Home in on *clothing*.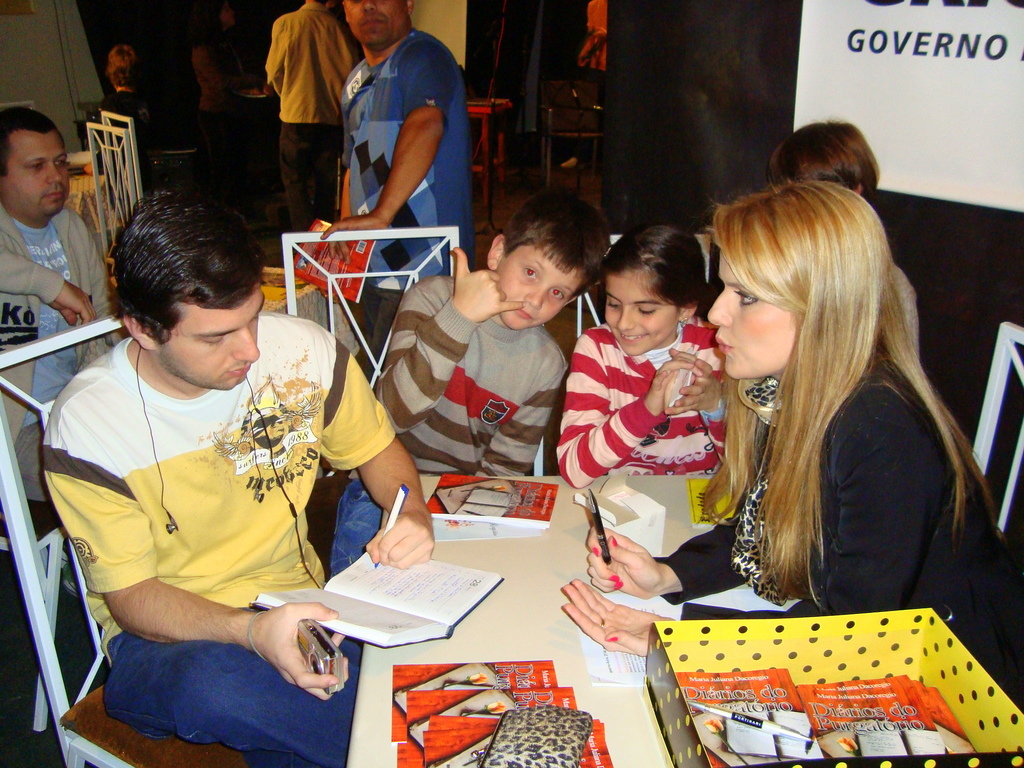
Homed in at l=40, t=307, r=388, b=767.
